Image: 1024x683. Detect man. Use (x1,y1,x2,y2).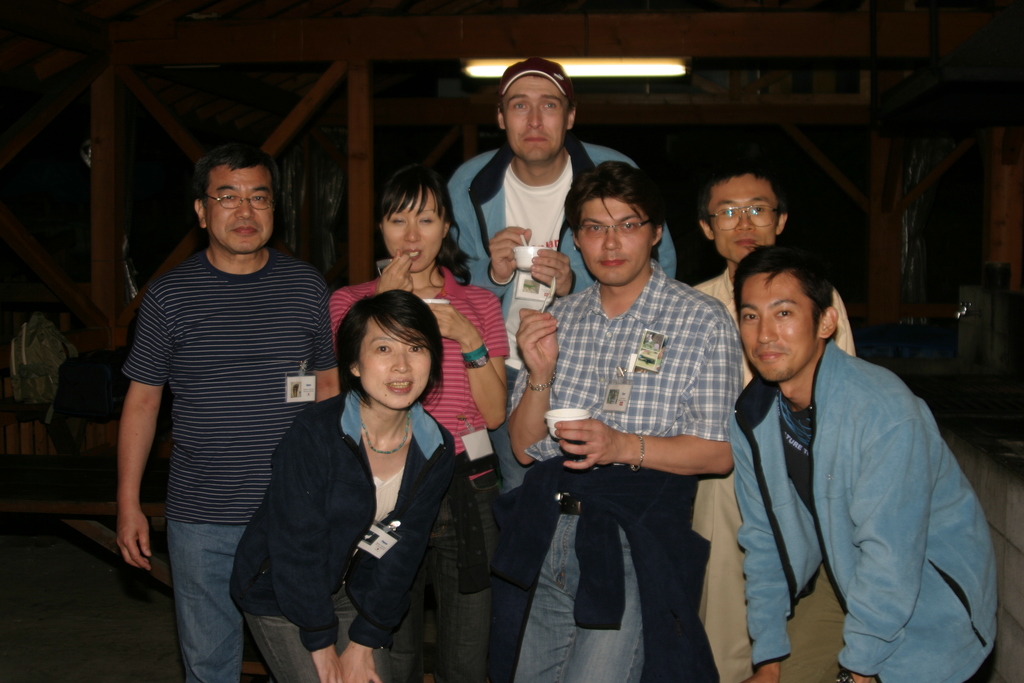
(691,162,855,682).
